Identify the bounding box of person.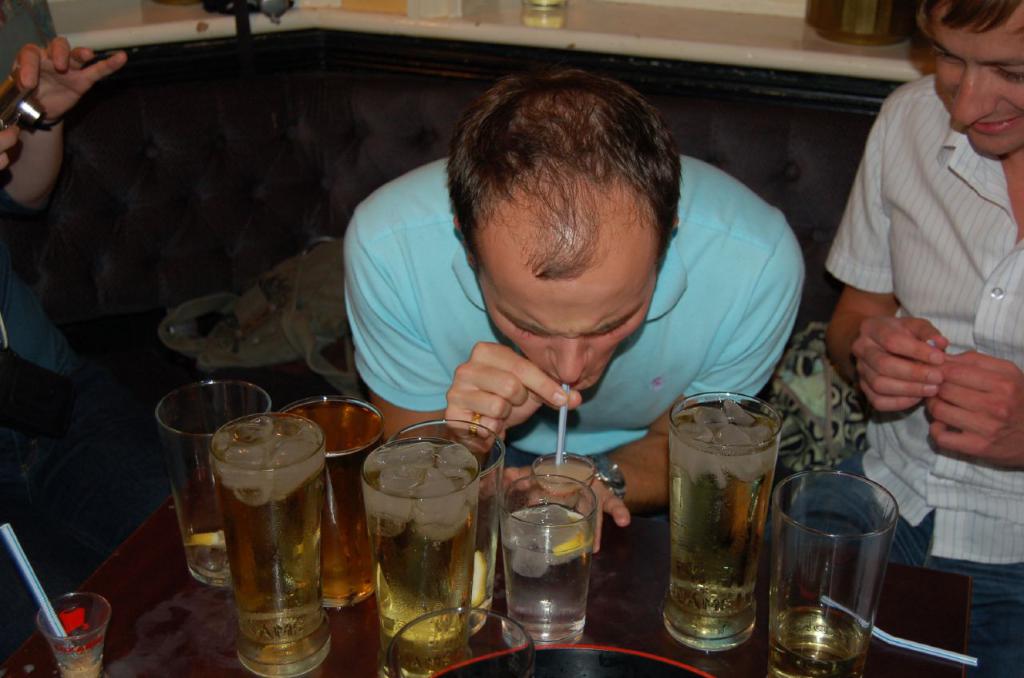
(827, 0, 1023, 677).
